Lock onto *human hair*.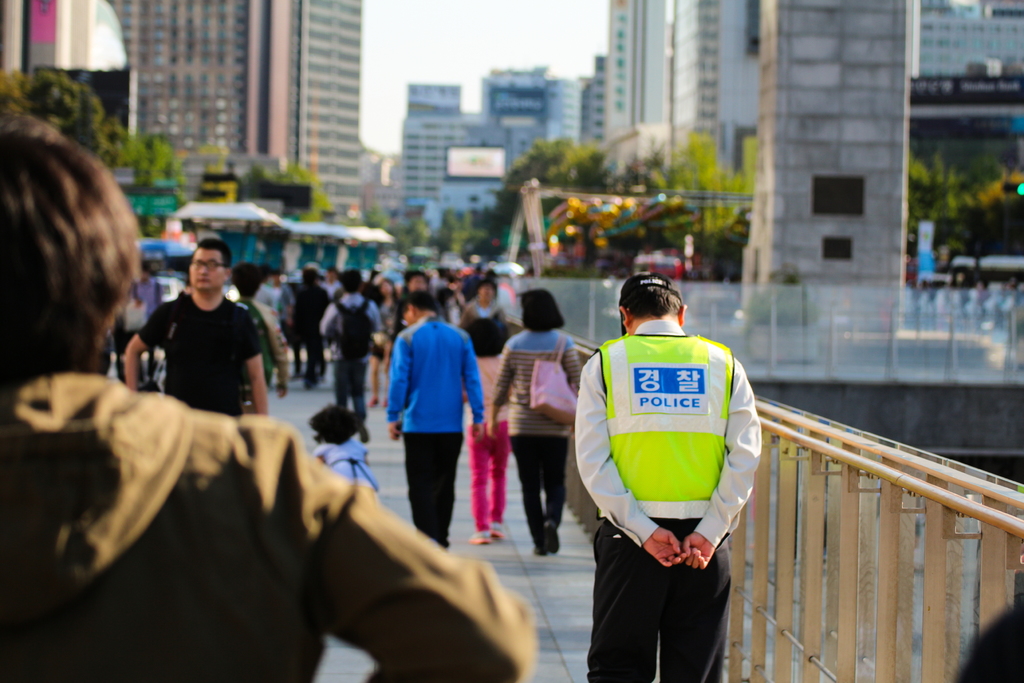
Locked: box(199, 236, 234, 273).
